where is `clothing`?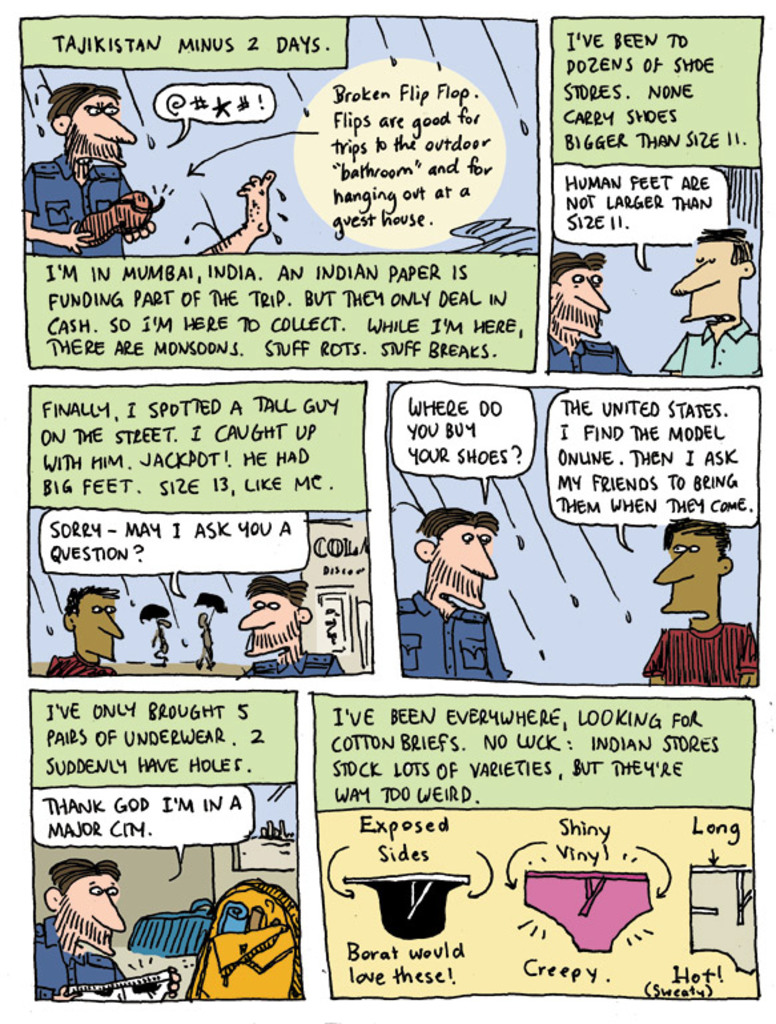
(349, 872, 469, 939).
